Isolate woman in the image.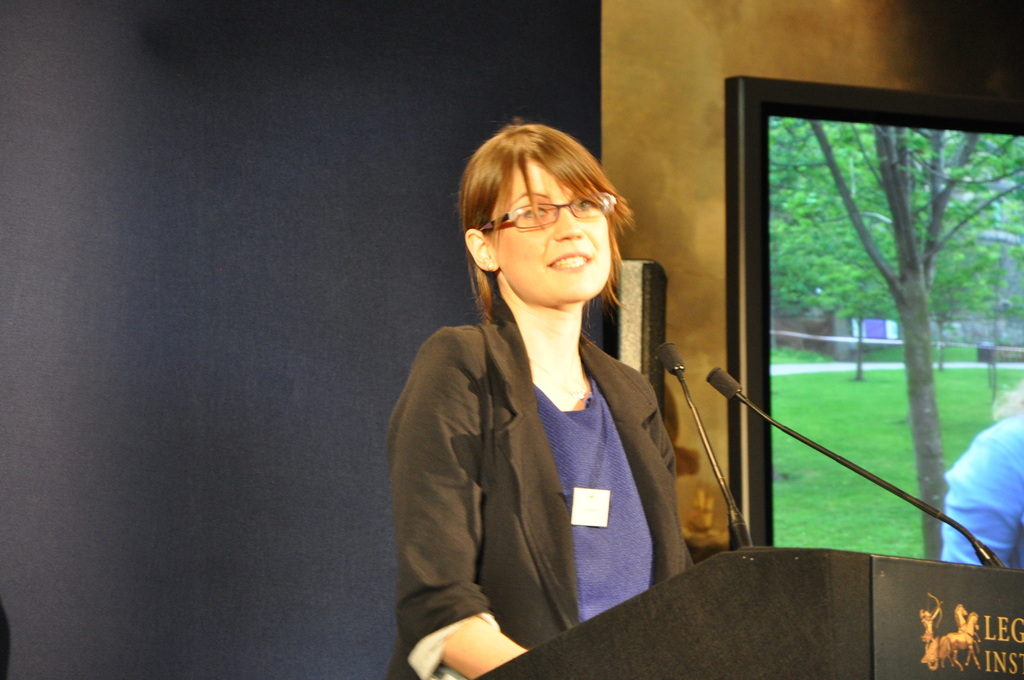
Isolated region: 374, 109, 694, 679.
